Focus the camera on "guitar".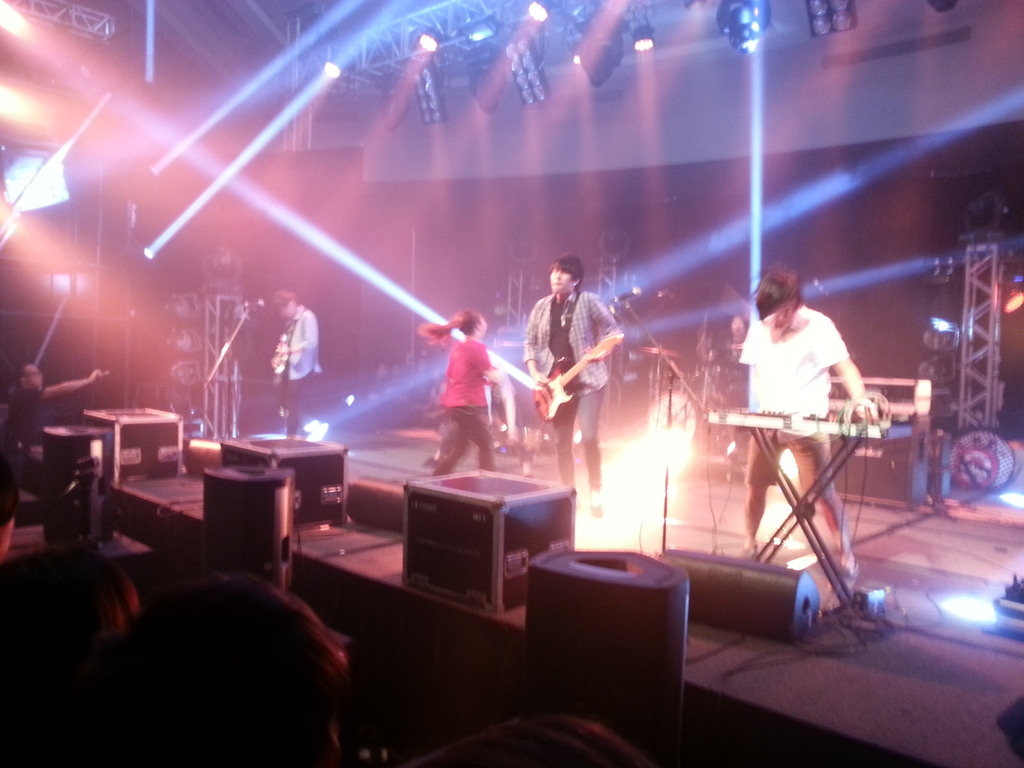
Focus region: bbox=[532, 330, 624, 414].
